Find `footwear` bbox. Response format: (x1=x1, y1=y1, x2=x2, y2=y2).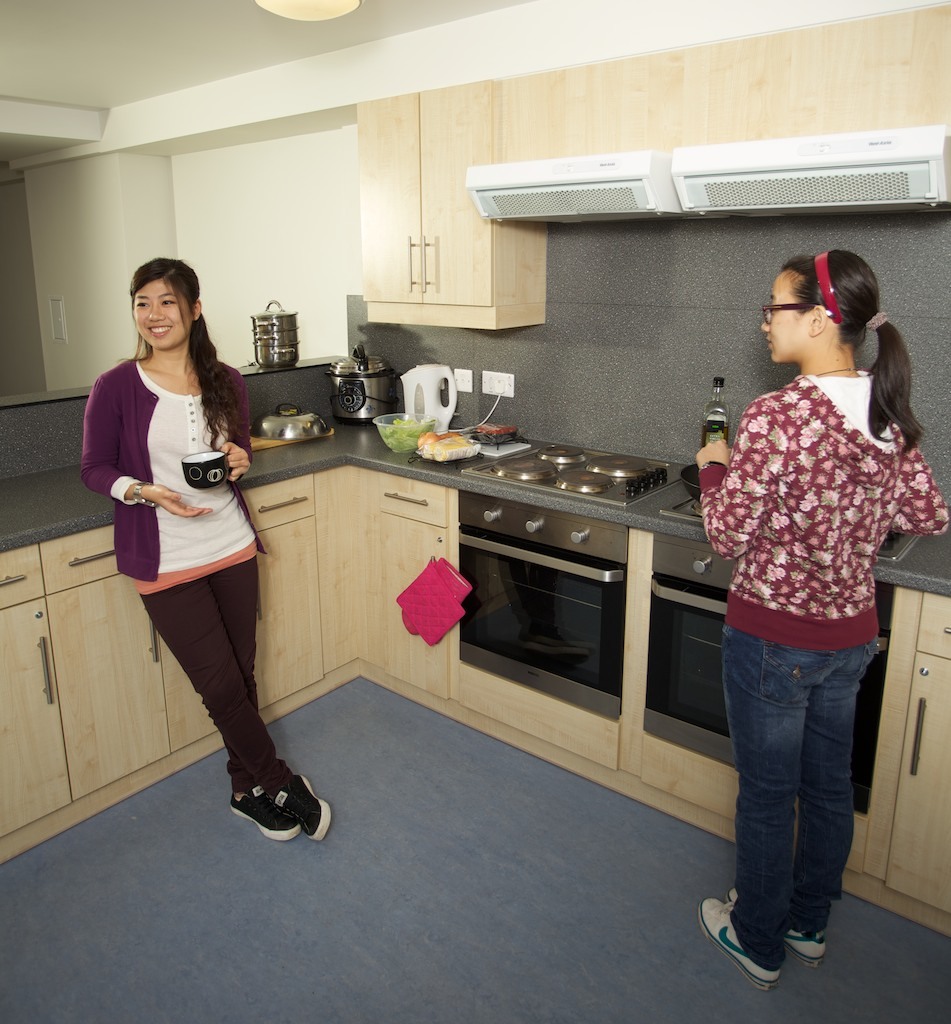
(x1=781, y1=930, x2=827, y2=962).
